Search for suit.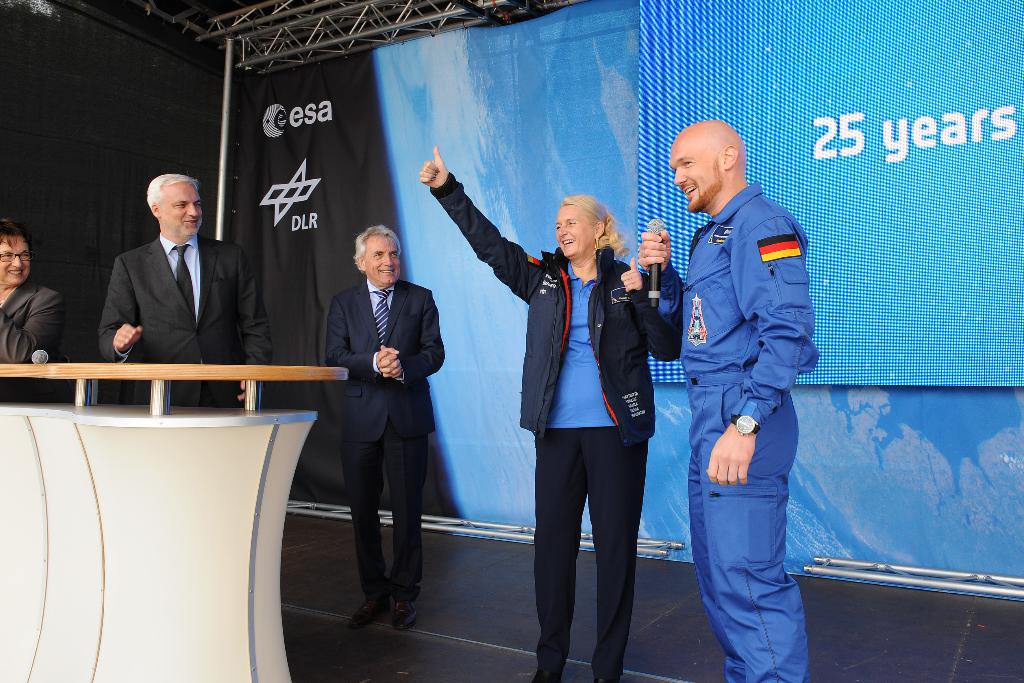
Found at box=[98, 231, 278, 411].
